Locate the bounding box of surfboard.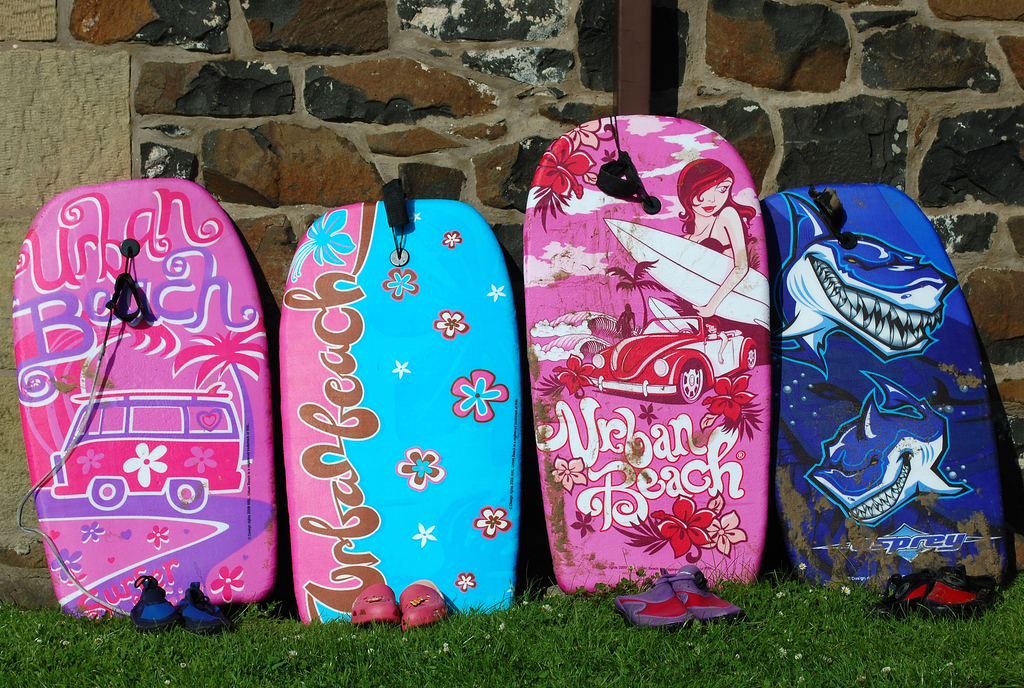
Bounding box: left=601, top=217, right=772, bottom=328.
